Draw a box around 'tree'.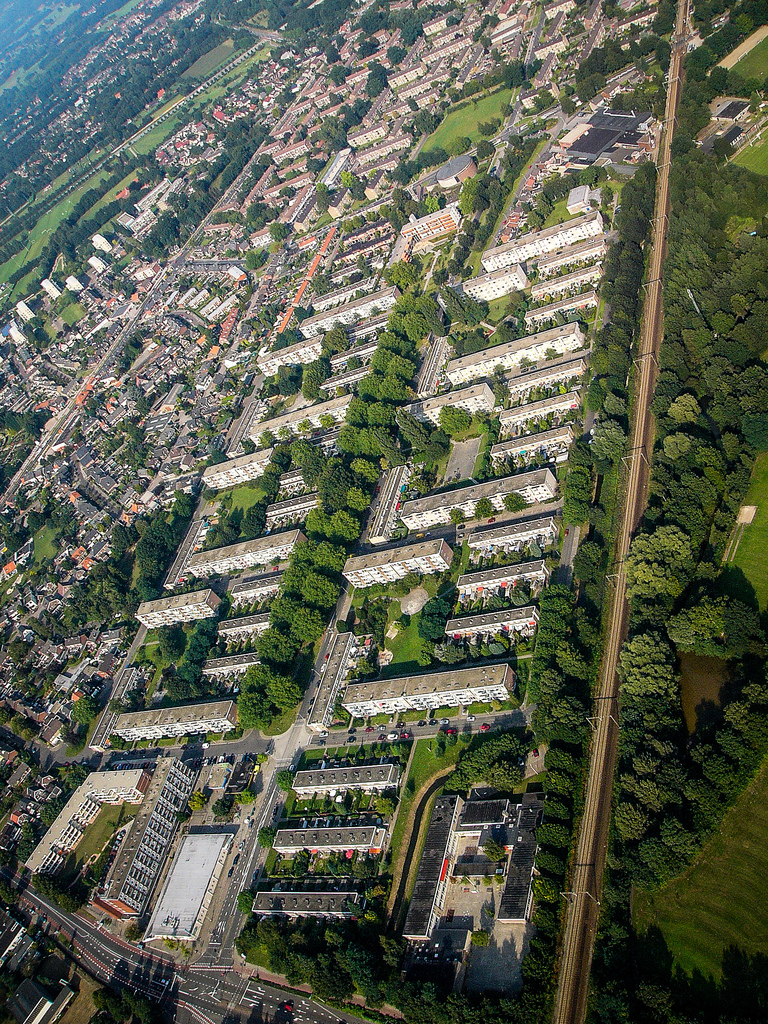
[439, 283, 486, 330].
